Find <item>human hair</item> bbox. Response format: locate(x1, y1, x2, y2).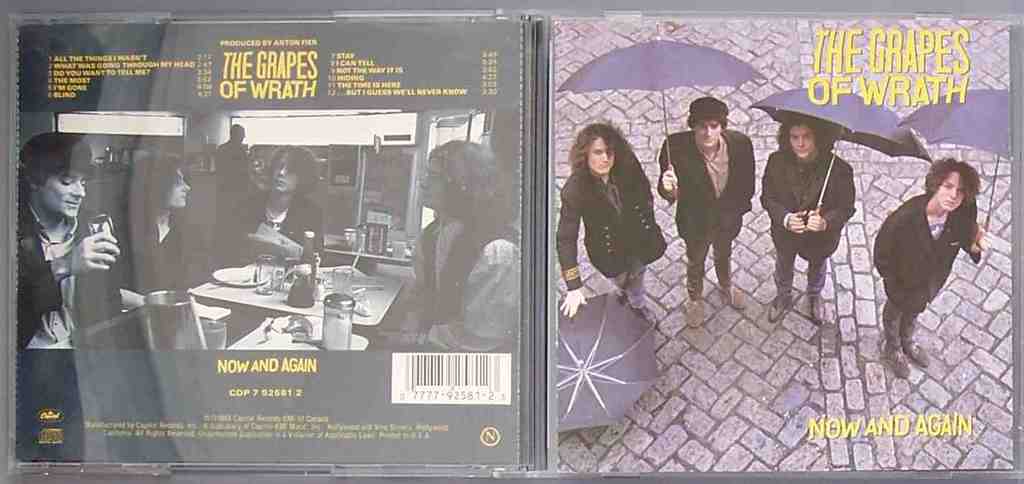
locate(574, 120, 641, 200).
